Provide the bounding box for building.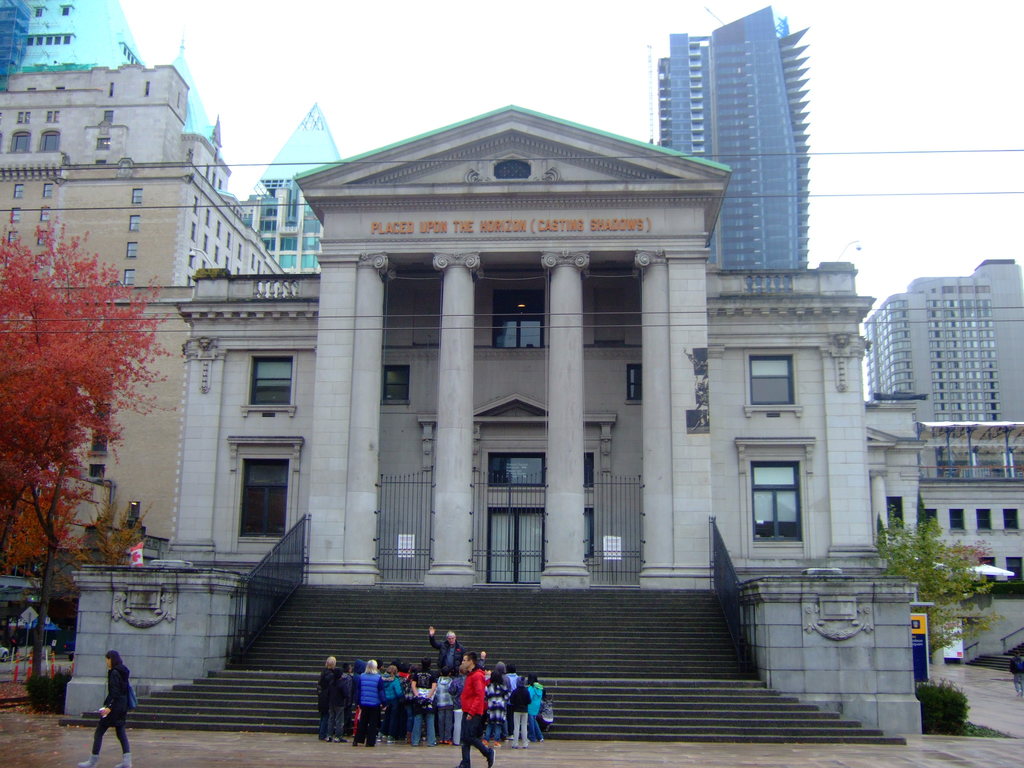
Rect(653, 8, 815, 271).
